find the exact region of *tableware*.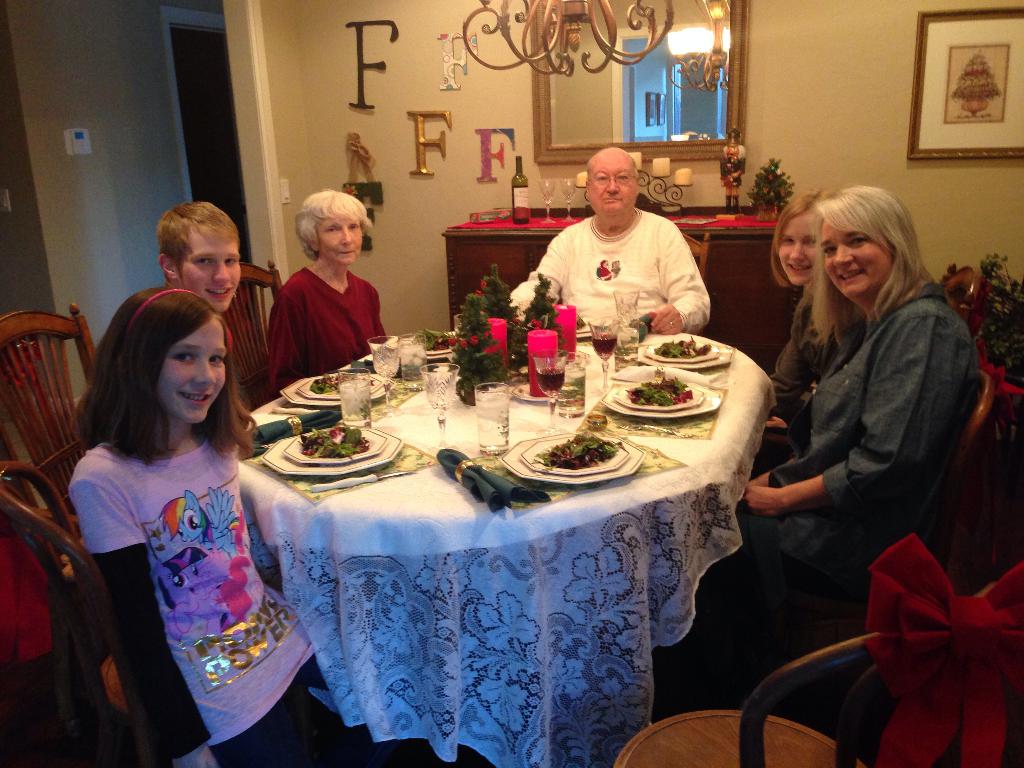
Exact region: Rect(521, 433, 630, 476).
